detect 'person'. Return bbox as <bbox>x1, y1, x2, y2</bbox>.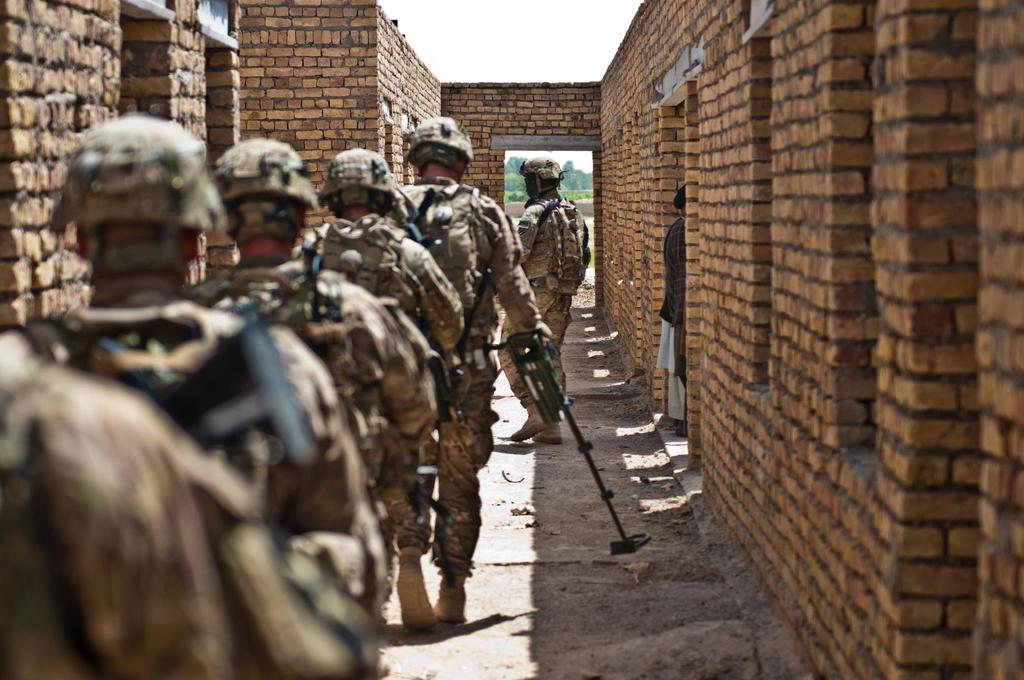
<bbox>4, 114, 402, 679</bbox>.
